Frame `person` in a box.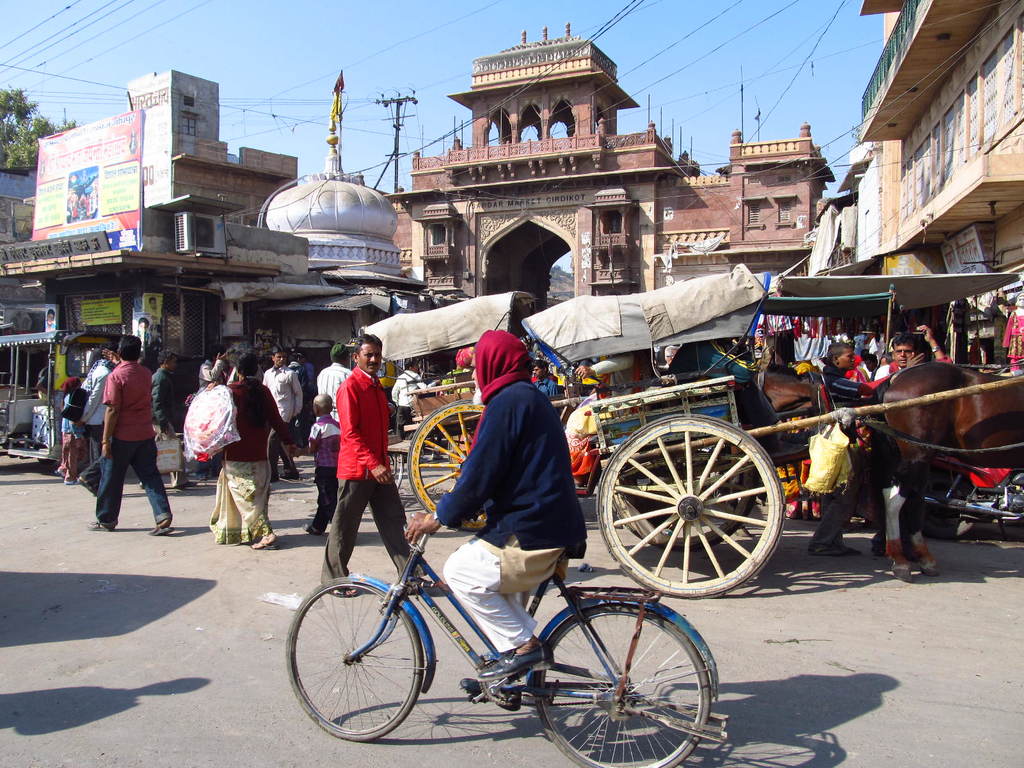
<region>139, 346, 200, 490</region>.
